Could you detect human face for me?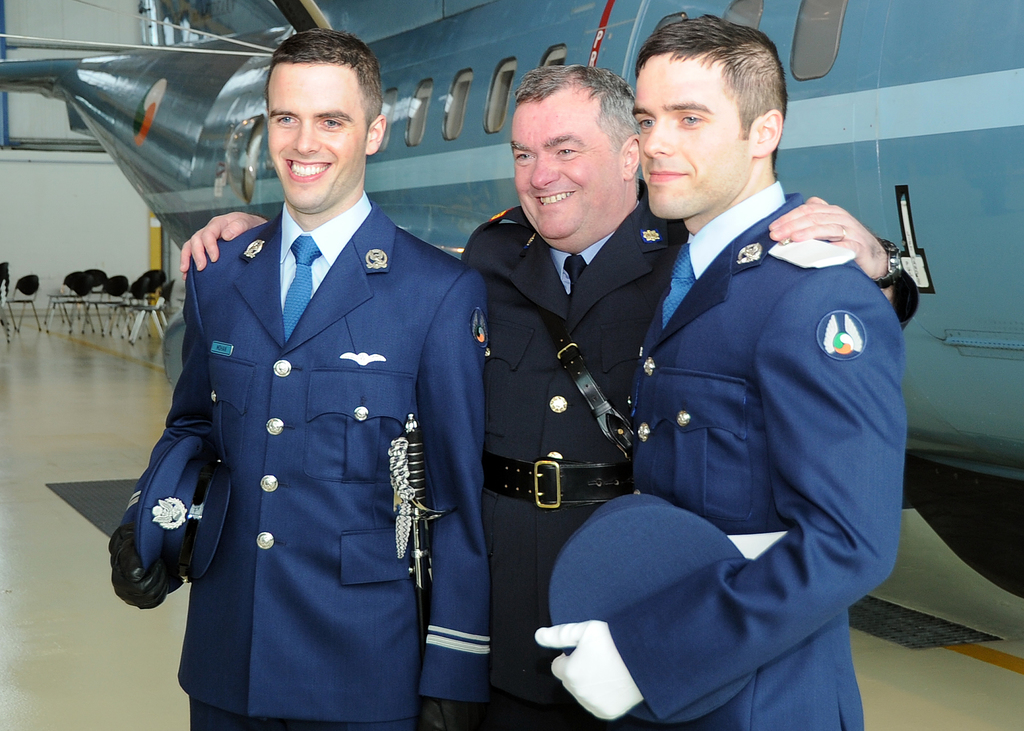
Detection result: locate(266, 62, 366, 213).
